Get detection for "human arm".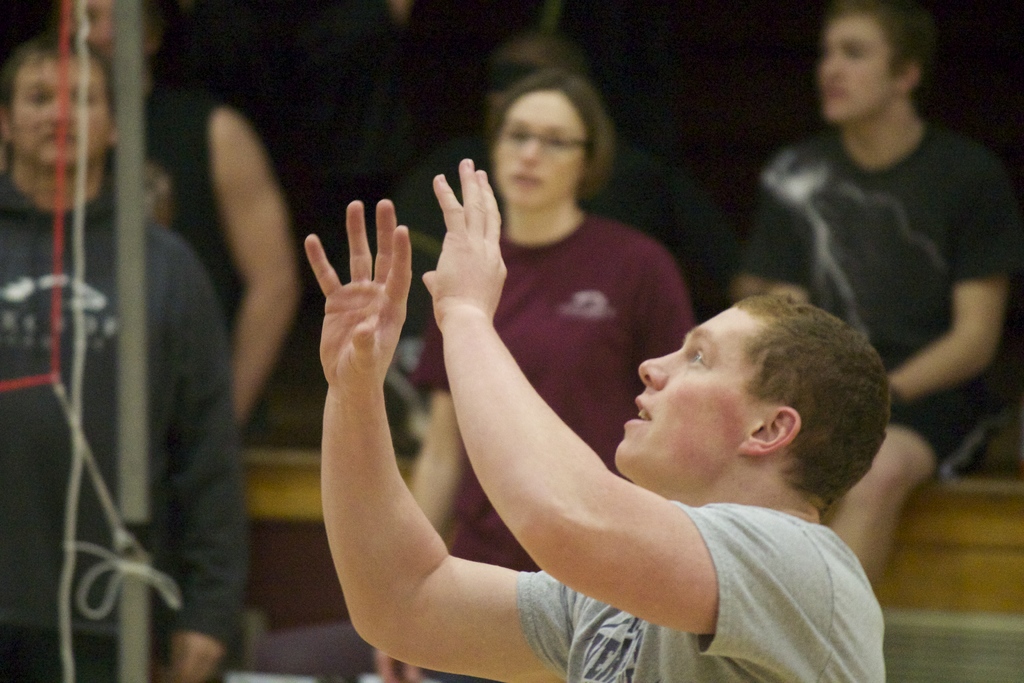
Detection: [374,314,465,682].
